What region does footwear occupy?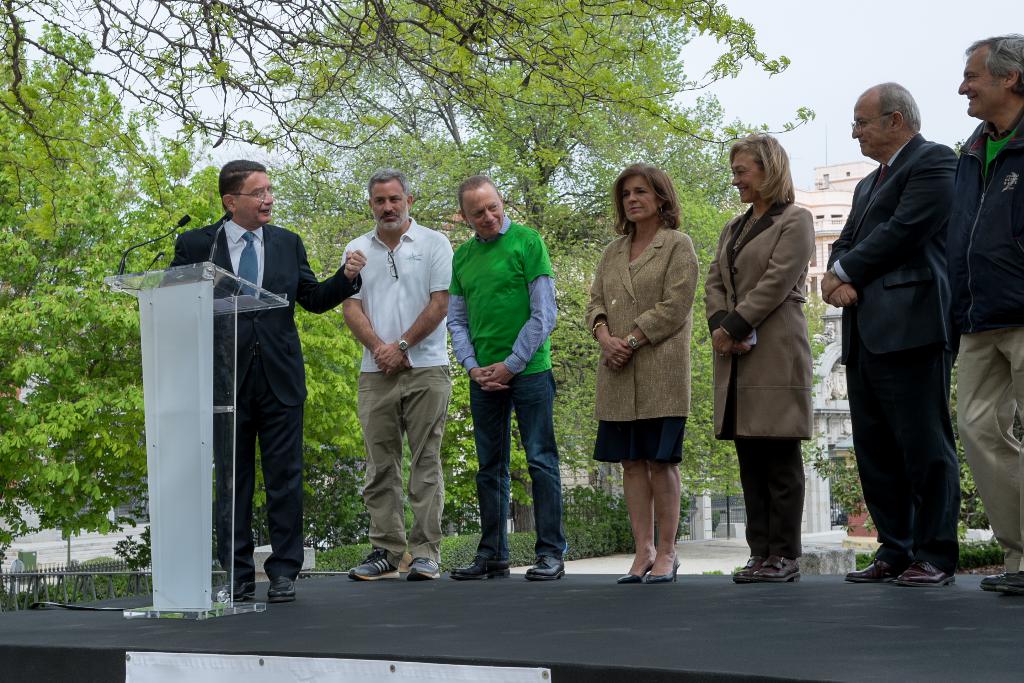
pyautogui.locateOnScreen(525, 555, 566, 584).
